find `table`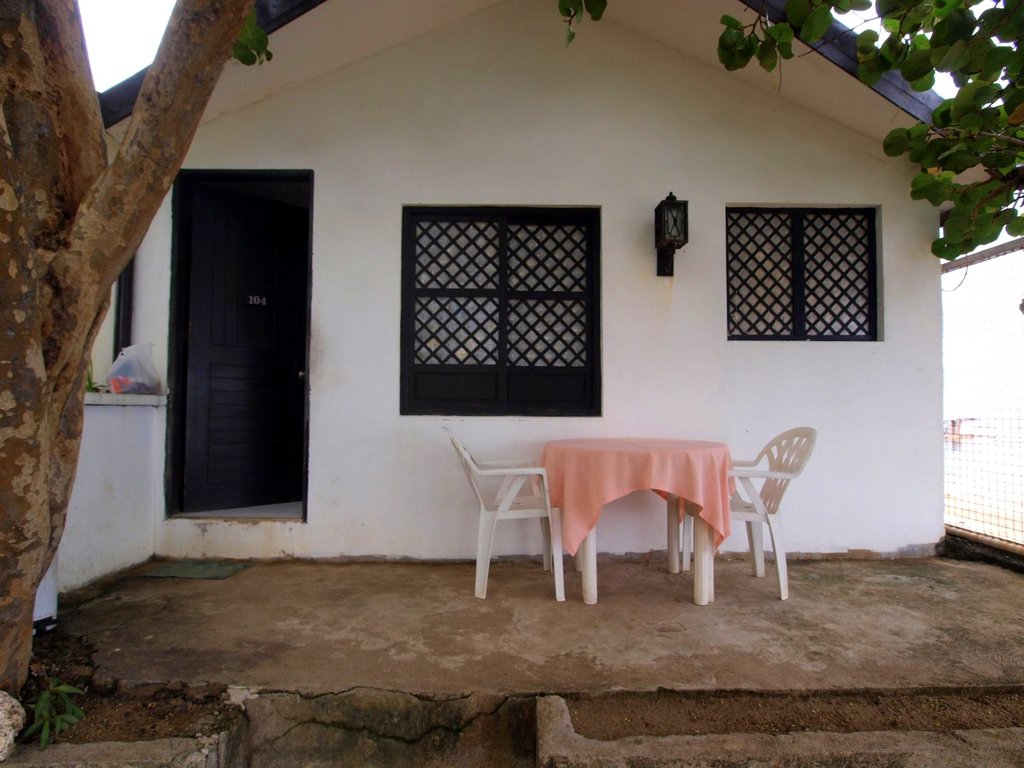
left=546, top=430, right=736, bottom=611
